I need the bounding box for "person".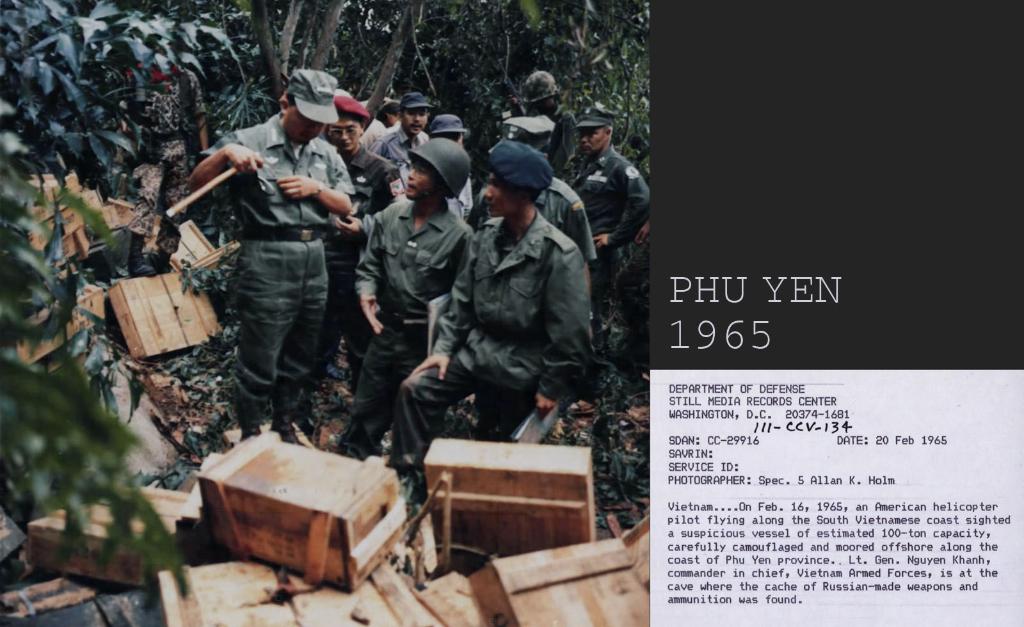
Here it is: crop(568, 113, 646, 297).
